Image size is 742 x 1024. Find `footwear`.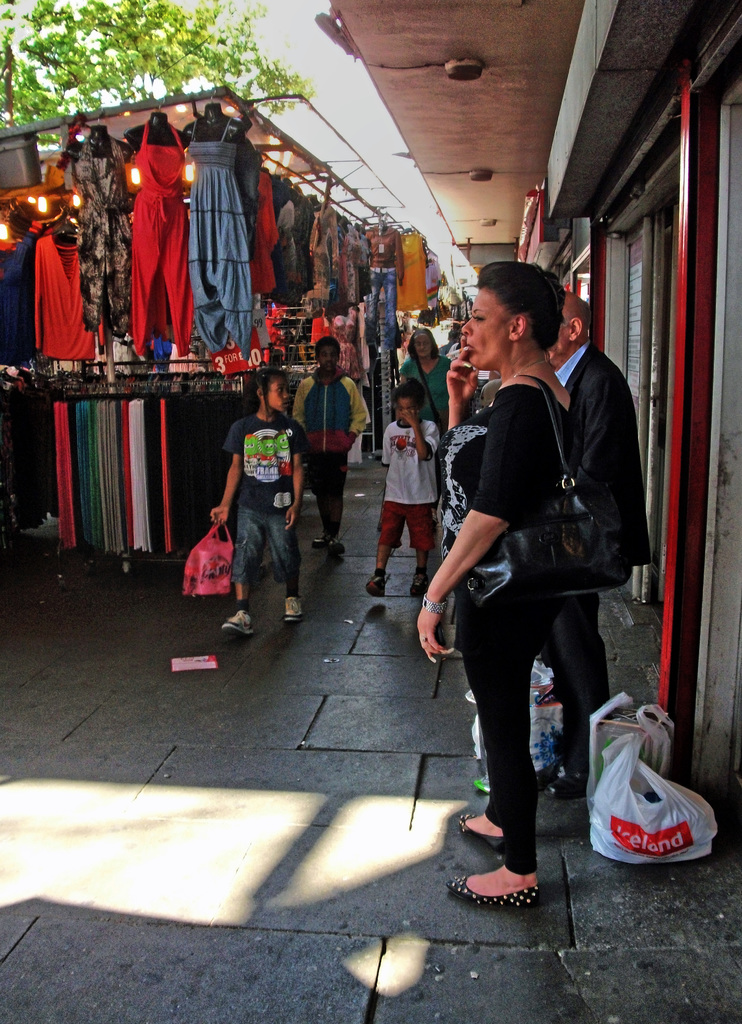
x1=549 y1=767 x2=586 y2=795.
